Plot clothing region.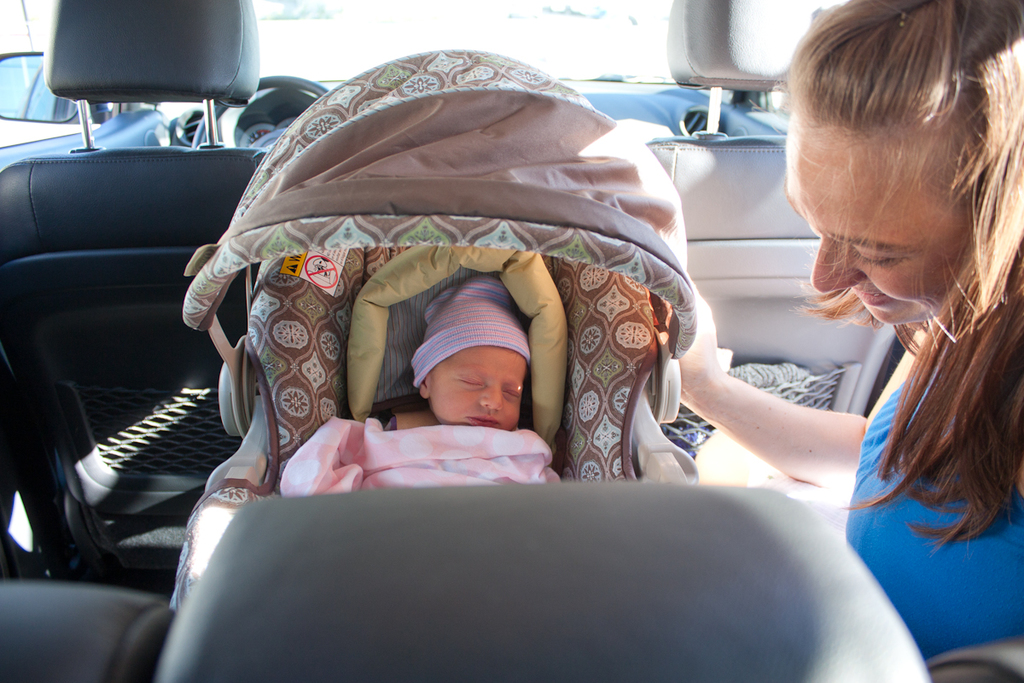
Plotted at [839,367,1023,657].
